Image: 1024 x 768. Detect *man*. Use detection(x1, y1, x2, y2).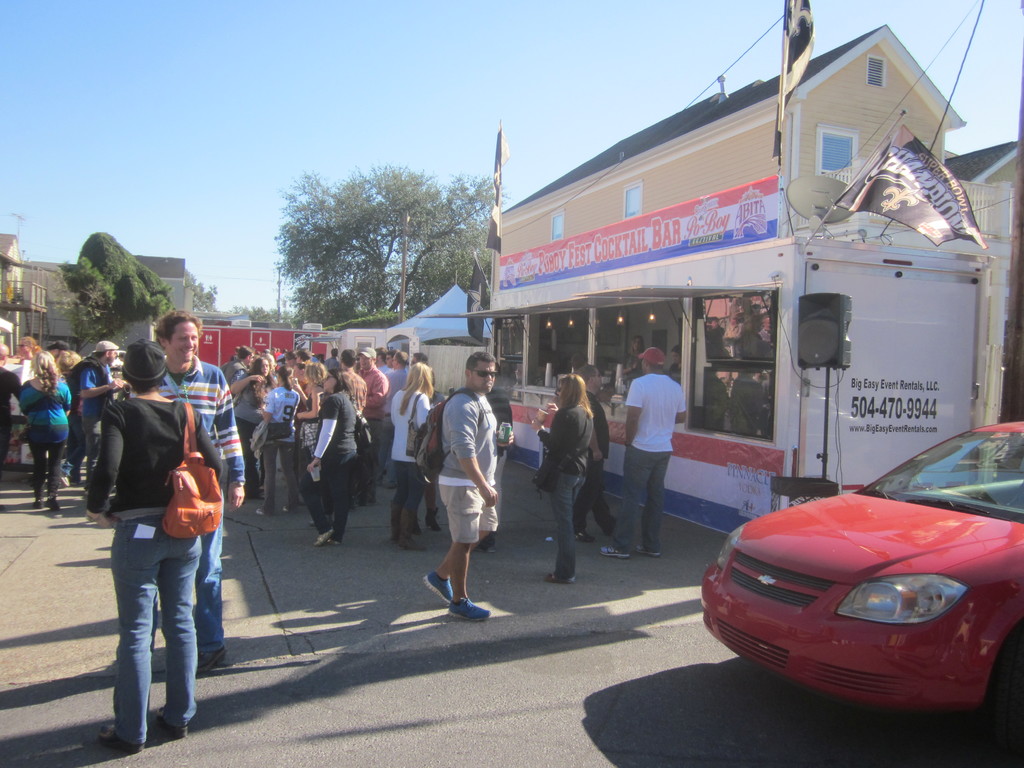
detection(599, 346, 686, 559).
